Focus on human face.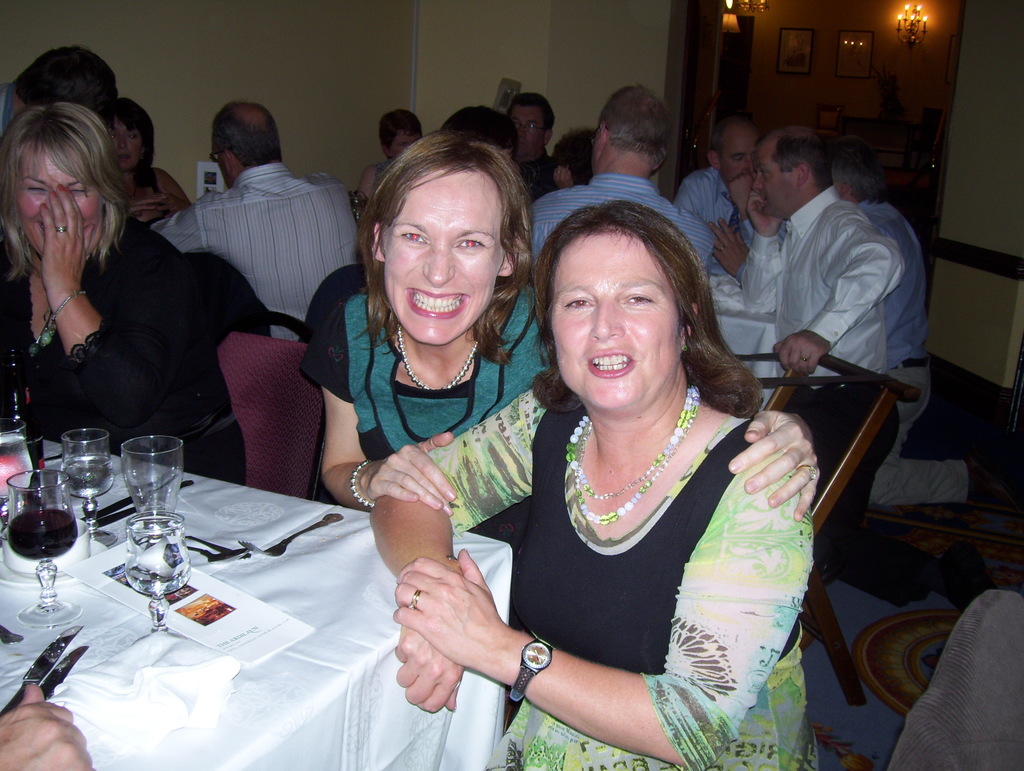
Focused at [left=109, top=121, right=146, bottom=167].
